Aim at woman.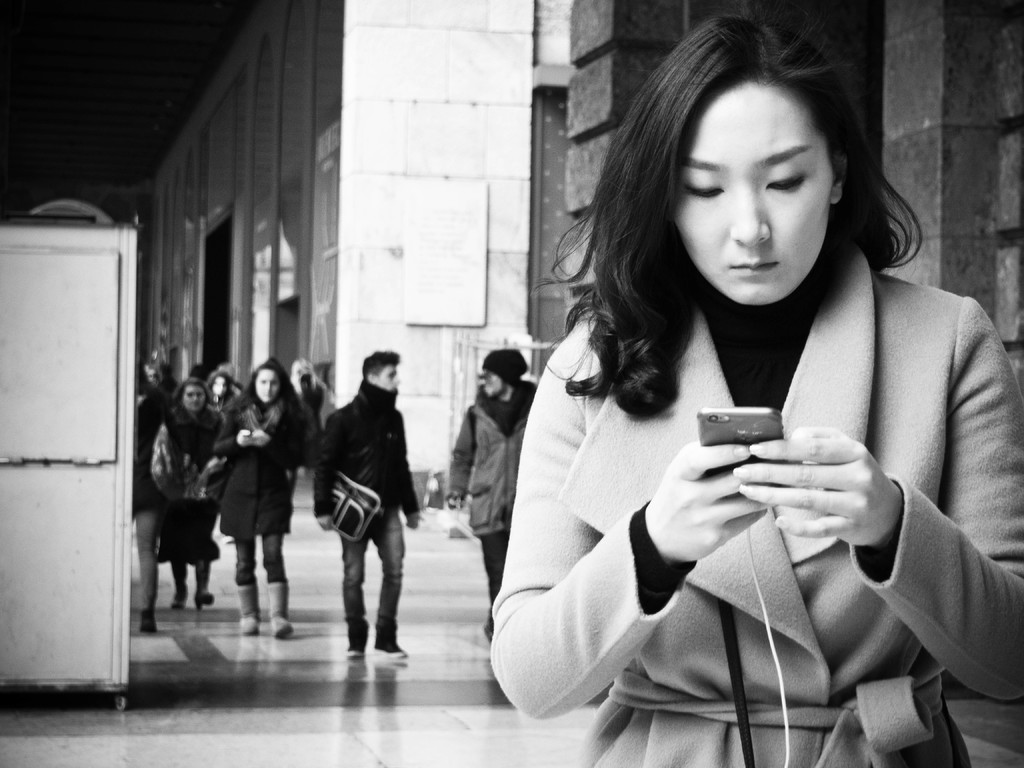
Aimed at 198/371/237/542.
